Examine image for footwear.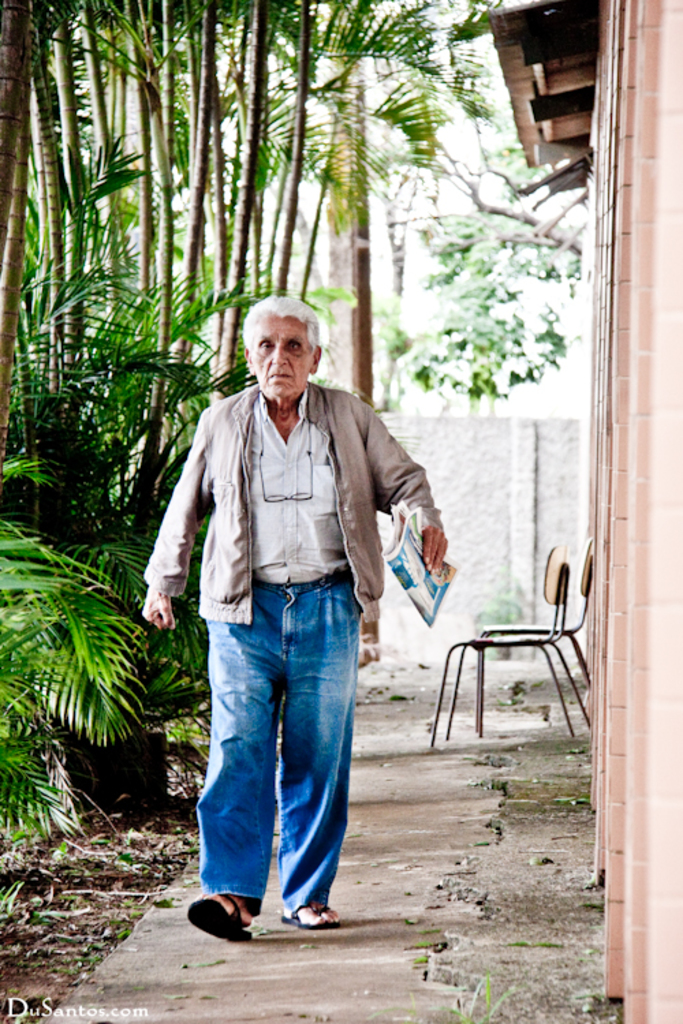
Examination result: [186,896,253,942].
